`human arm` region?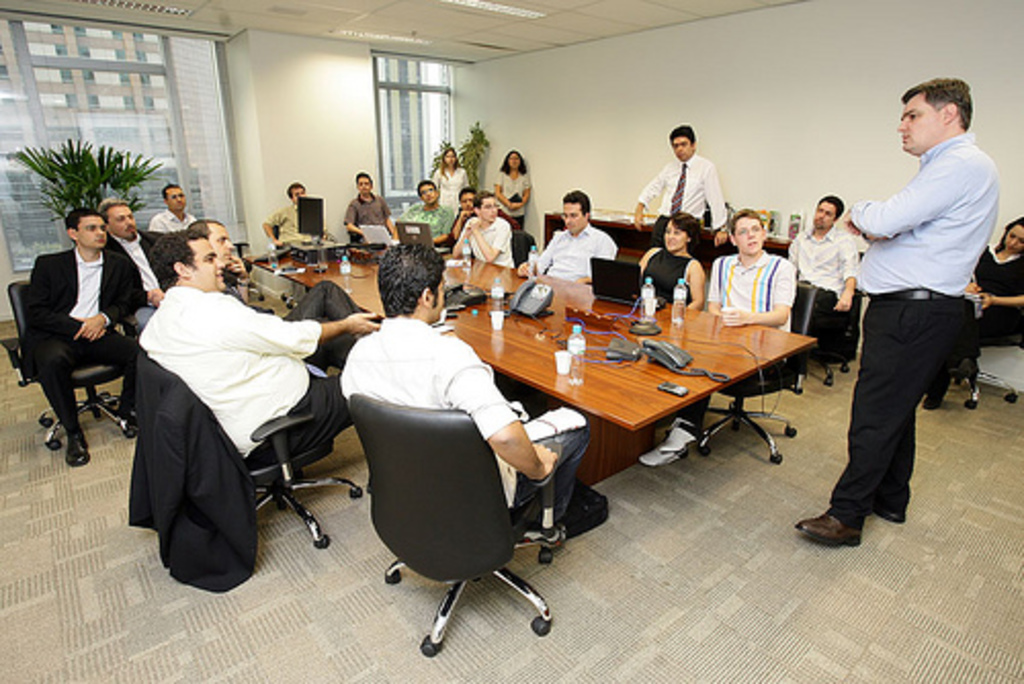
crop(229, 297, 379, 356)
